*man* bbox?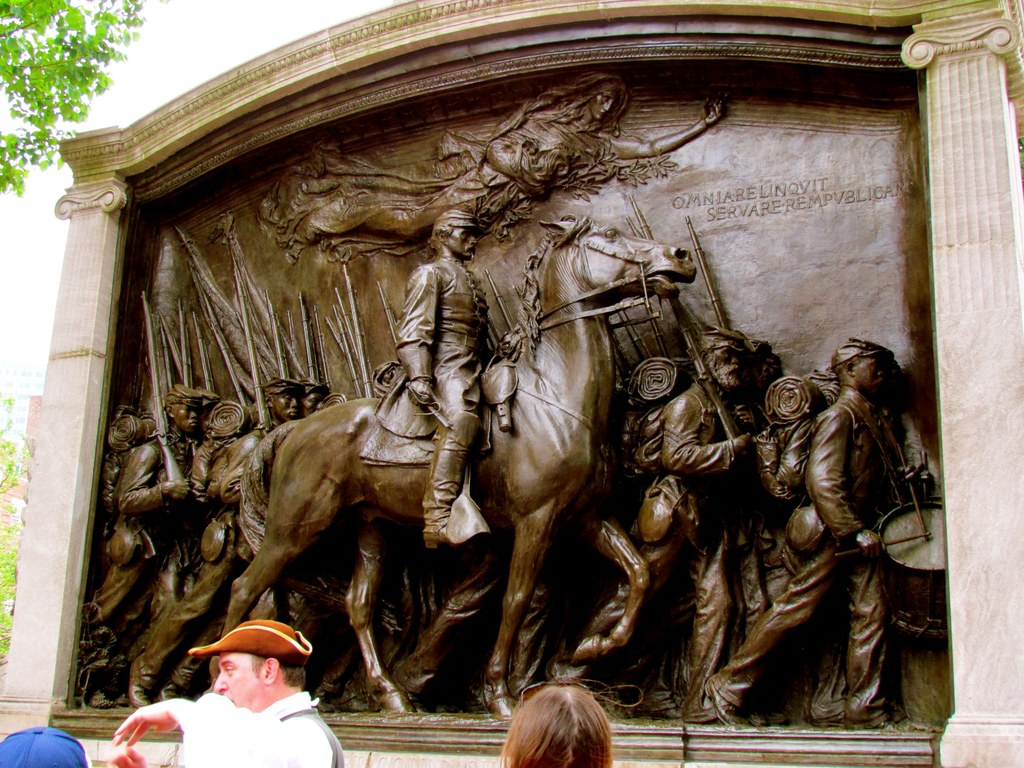
crop(118, 373, 309, 709)
